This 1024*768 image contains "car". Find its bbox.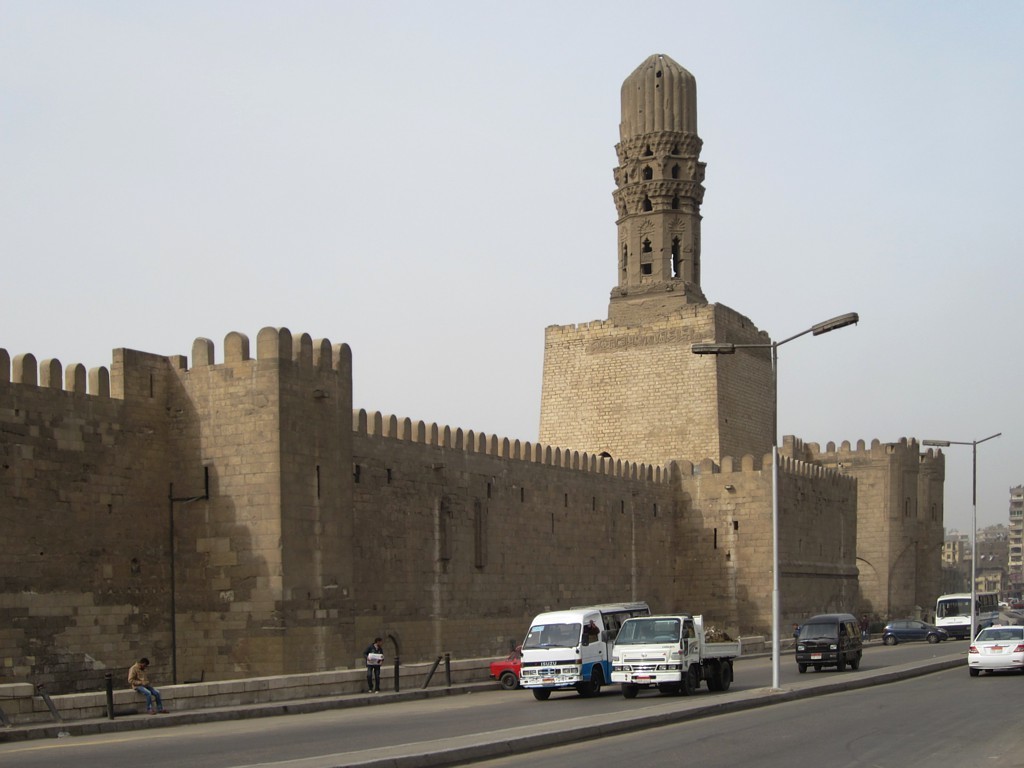
[x1=961, y1=621, x2=1023, y2=675].
